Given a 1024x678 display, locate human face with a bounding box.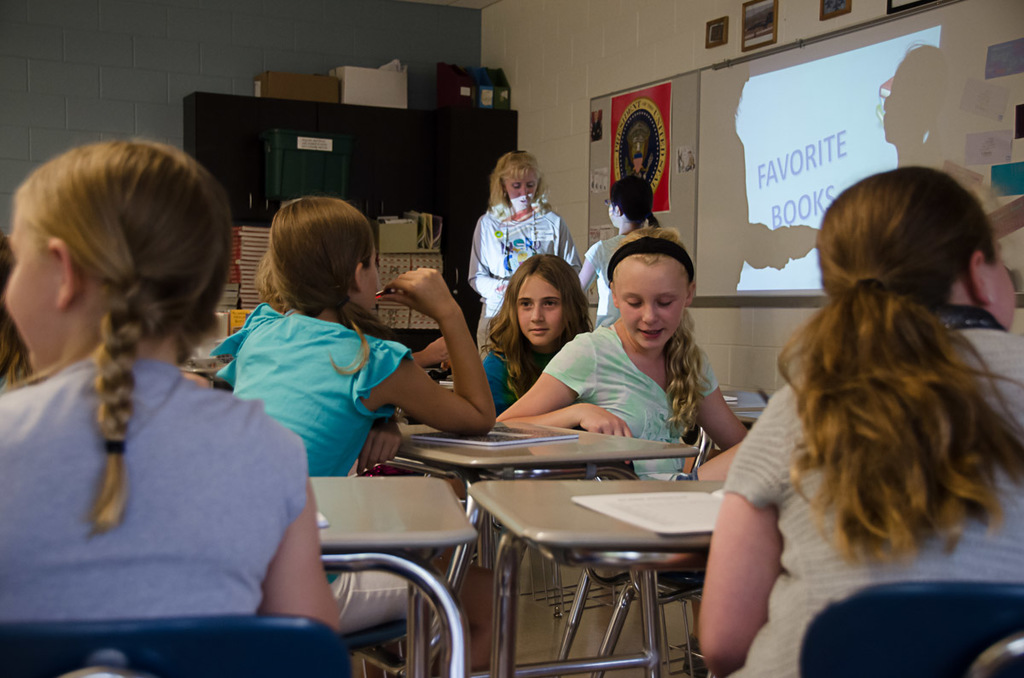
Located: crop(364, 246, 379, 310).
